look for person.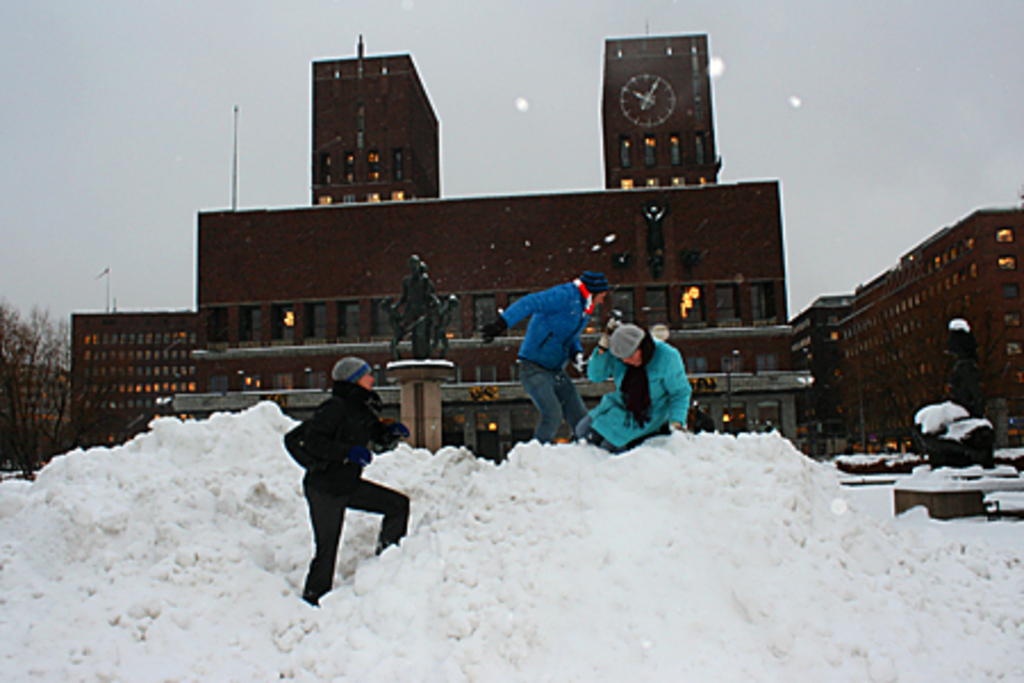
Found: bbox=(480, 269, 610, 444).
